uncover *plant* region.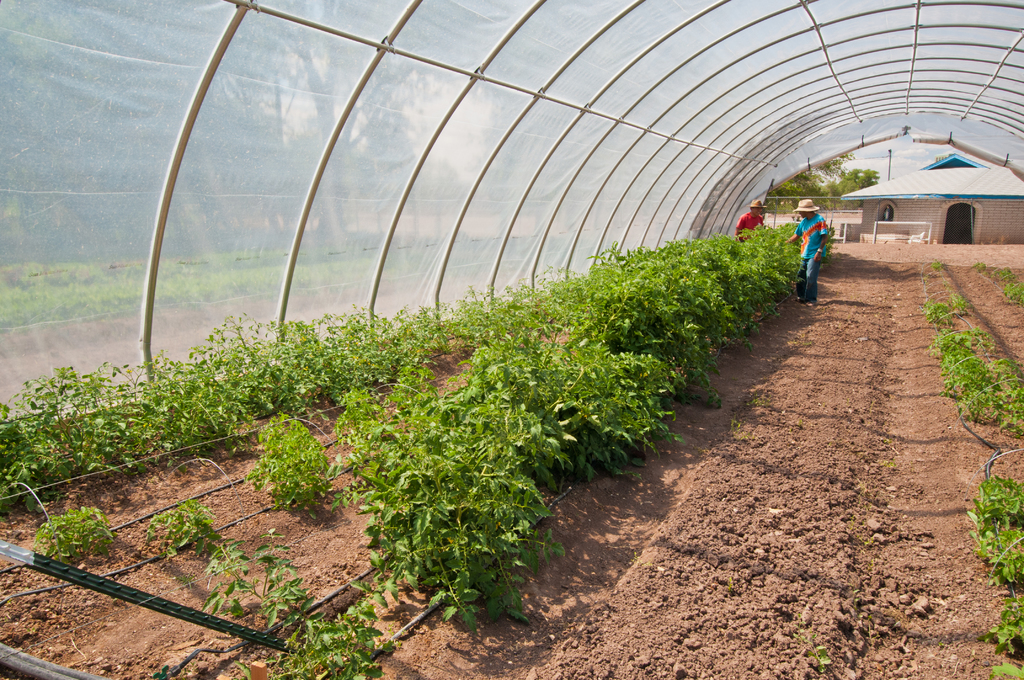
Uncovered: bbox=[590, 227, 794, 310].
